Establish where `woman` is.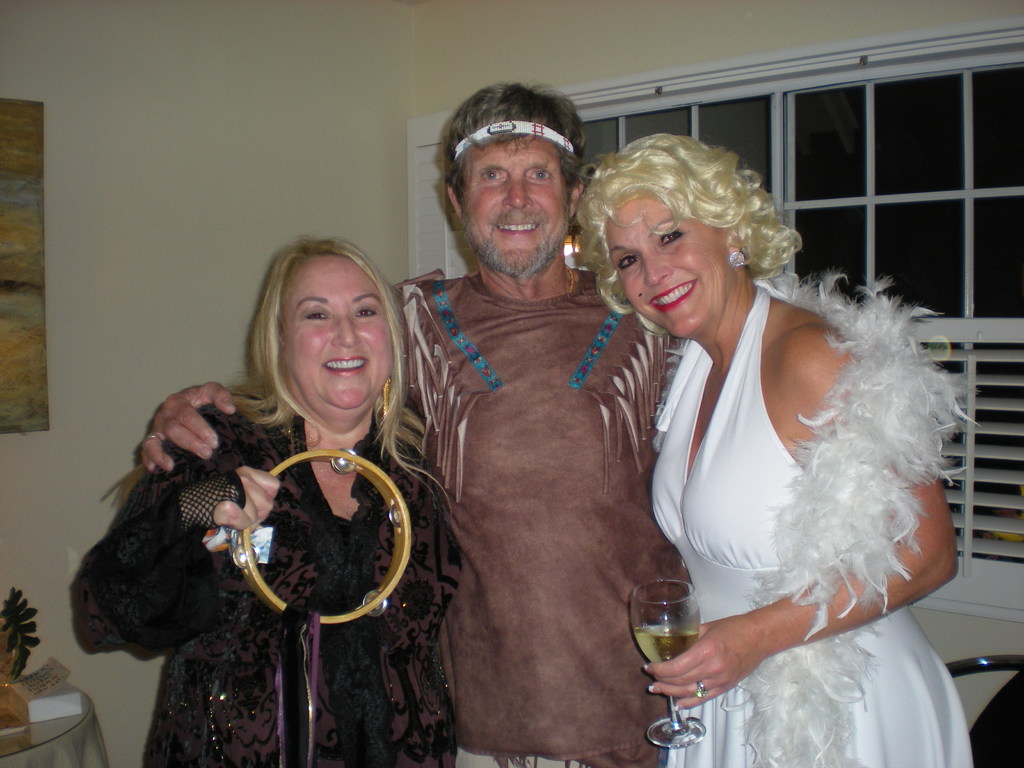
Established at {"x1": 619, "y1": 123, "x2": 959, "y2": 740}.
